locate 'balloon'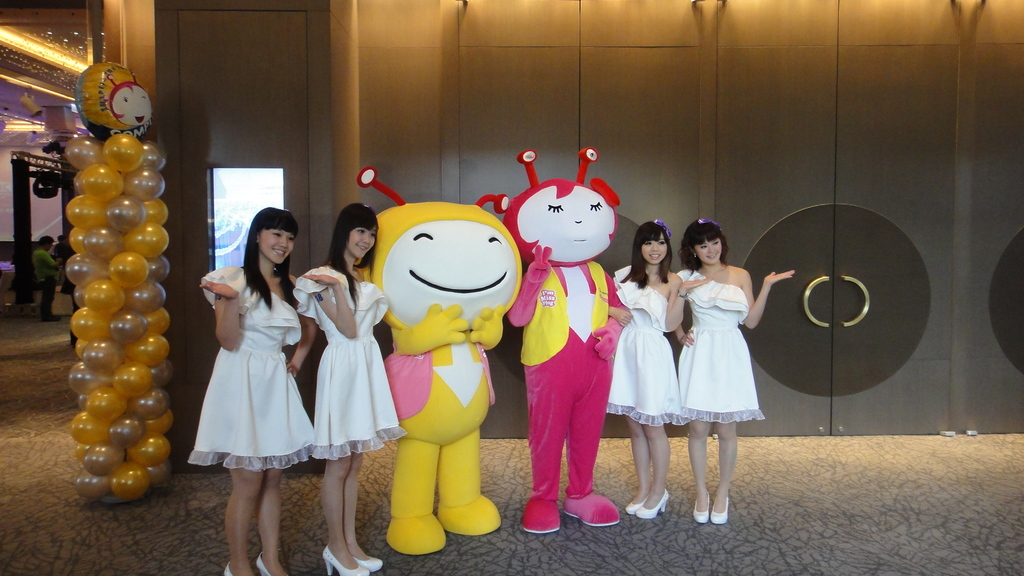
box=[143, 198, 166, 227]
